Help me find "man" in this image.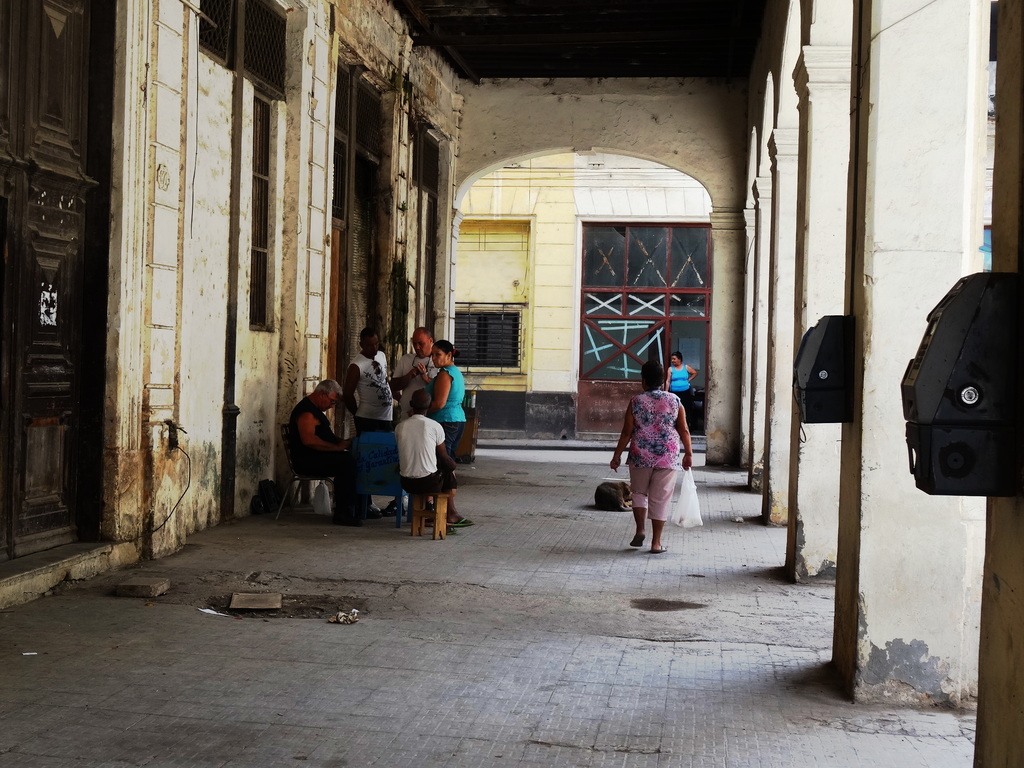
Found it: x1=394 y1=388 x2=474 y2=525.
